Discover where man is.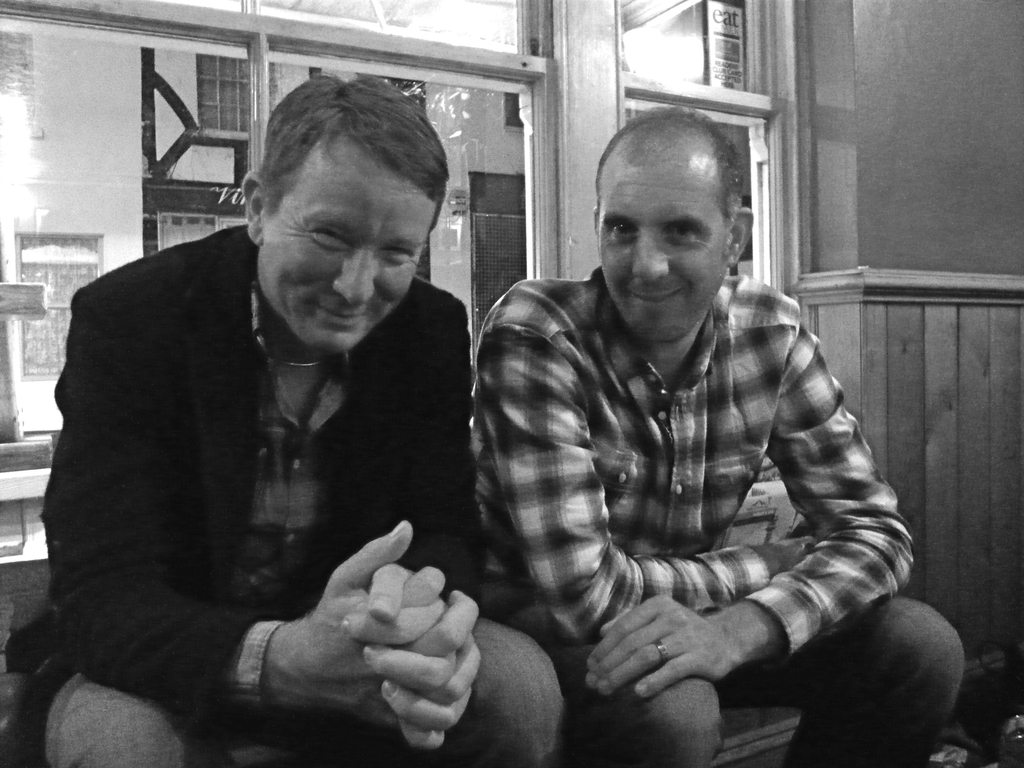
Discovered at BBox(470, 106, 971, 767).
